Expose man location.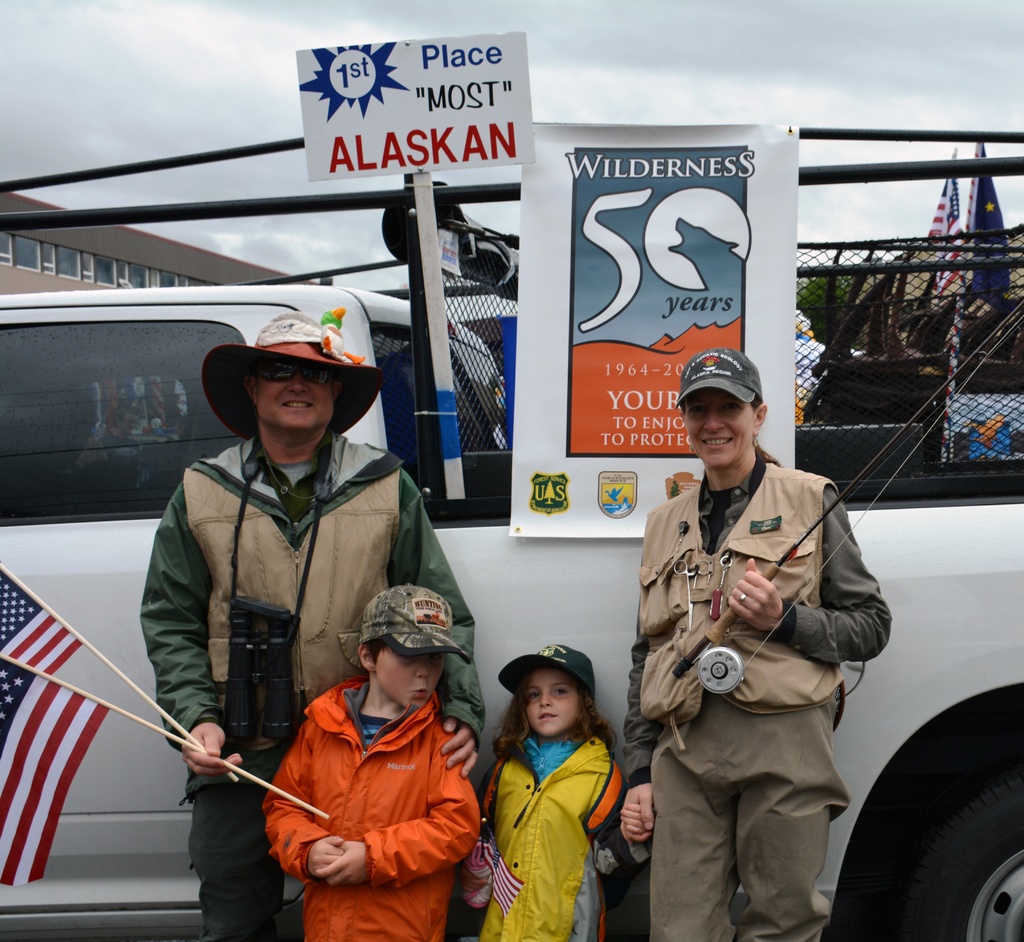
Exposed at l=134, t=315, r=457, b=902.
